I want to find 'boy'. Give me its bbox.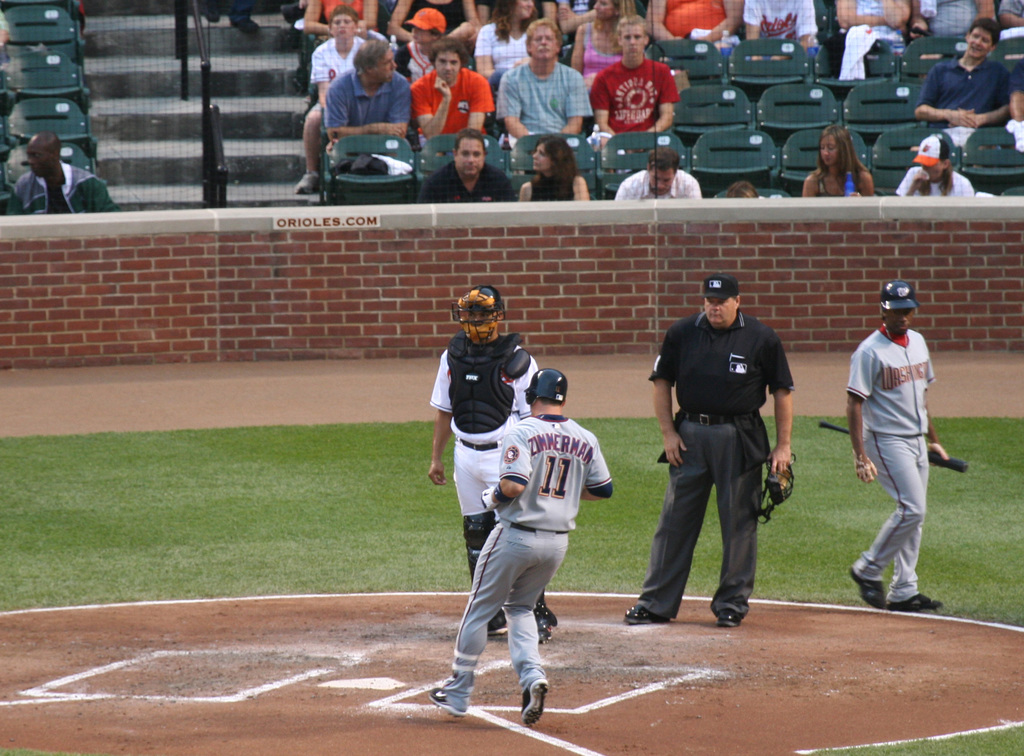
l=297, t=5, r=364, b=194.
